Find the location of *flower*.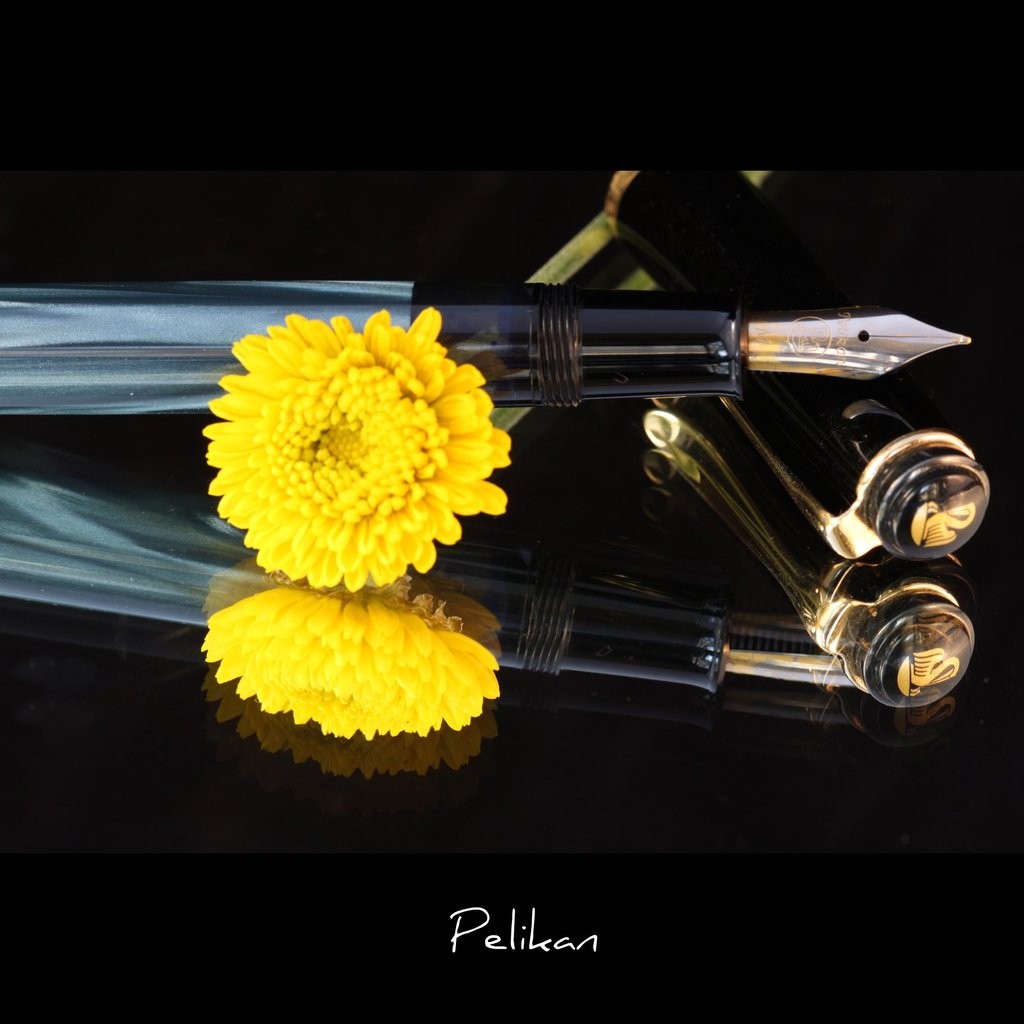
Location: <bbox>198, 300, 516, 577</bbox>.
